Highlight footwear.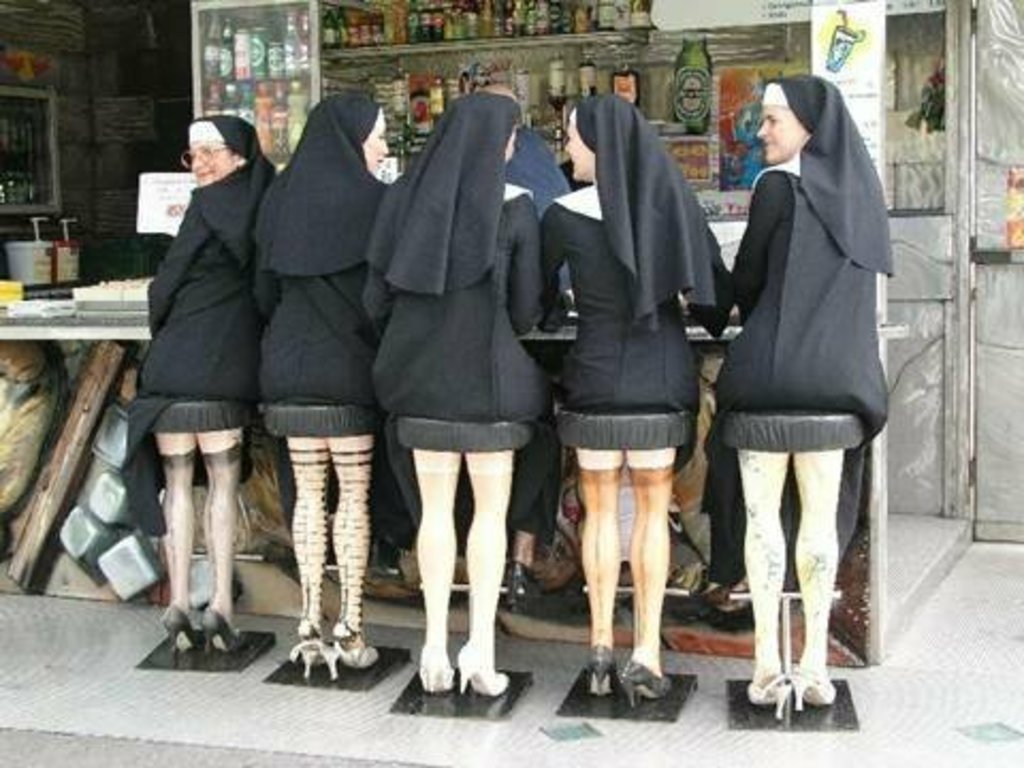
Highlighted region: Rect(299, 627, 333, 678).
